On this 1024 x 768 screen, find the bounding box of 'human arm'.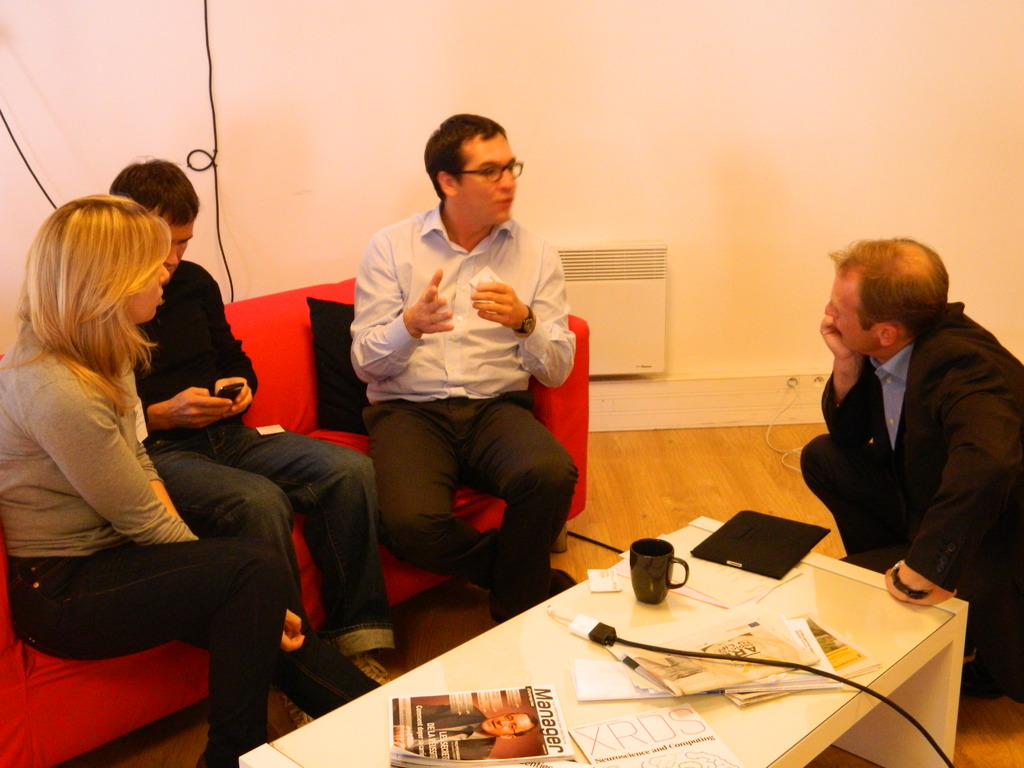
Bounding box: 883:352:1017:610.
